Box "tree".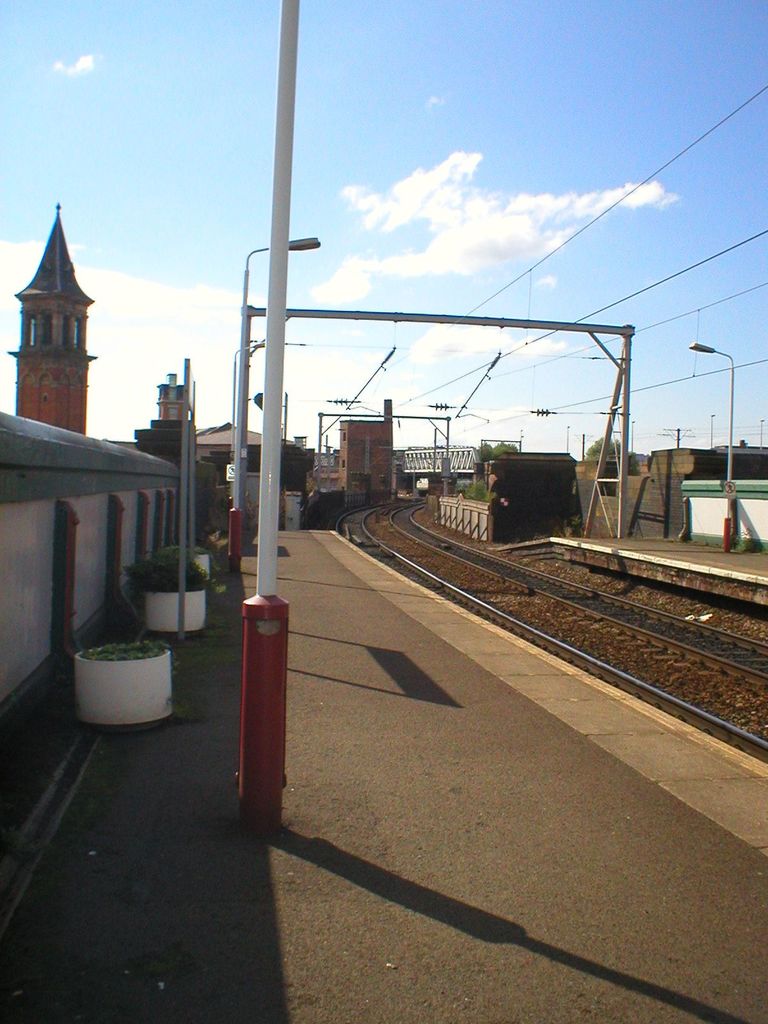
[475,440,496,464].
